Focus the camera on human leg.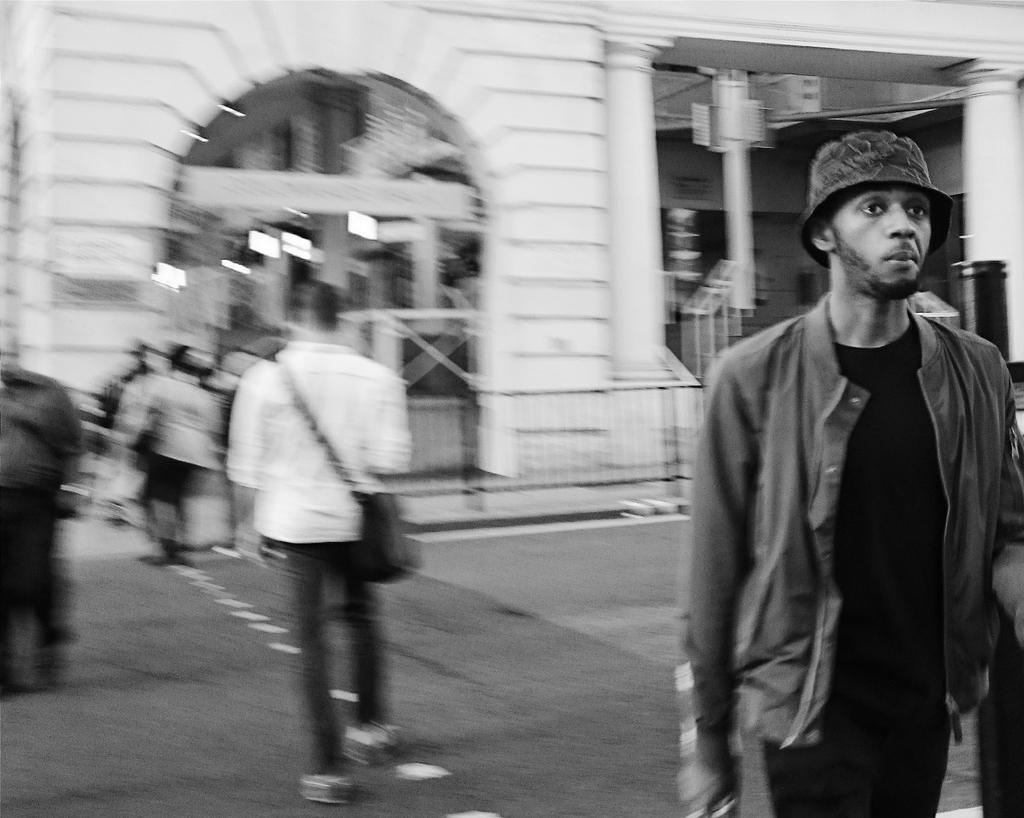
Focus region: box(277, 544, 355, 805).
